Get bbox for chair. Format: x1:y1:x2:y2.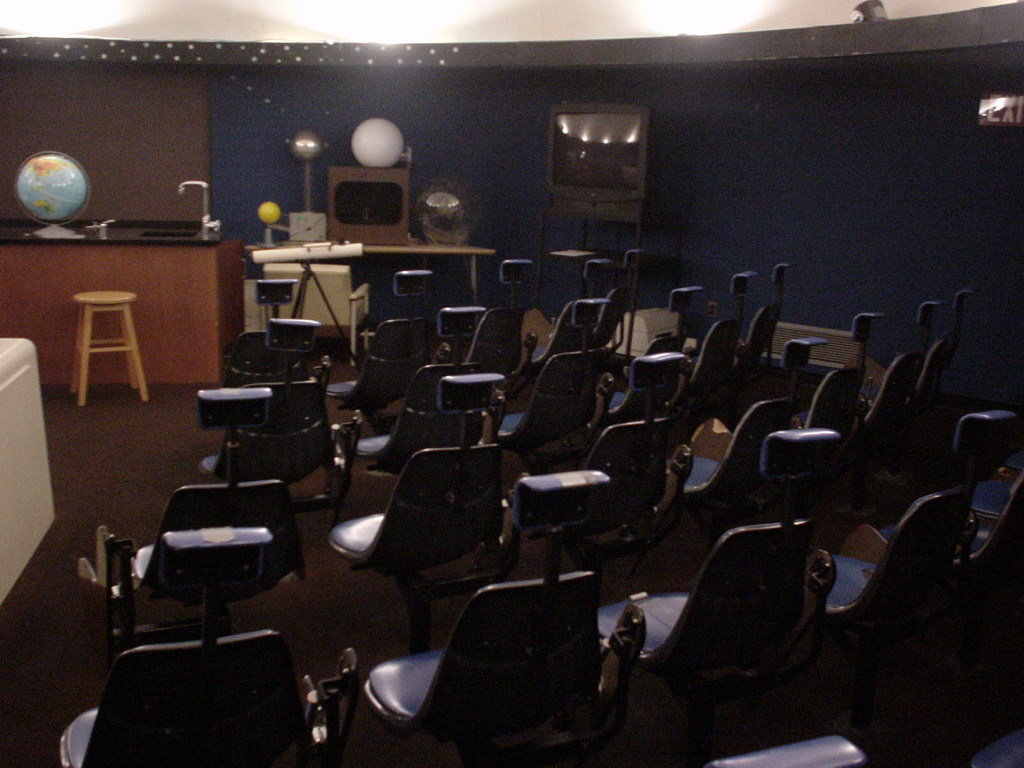
794:312:878:505.
